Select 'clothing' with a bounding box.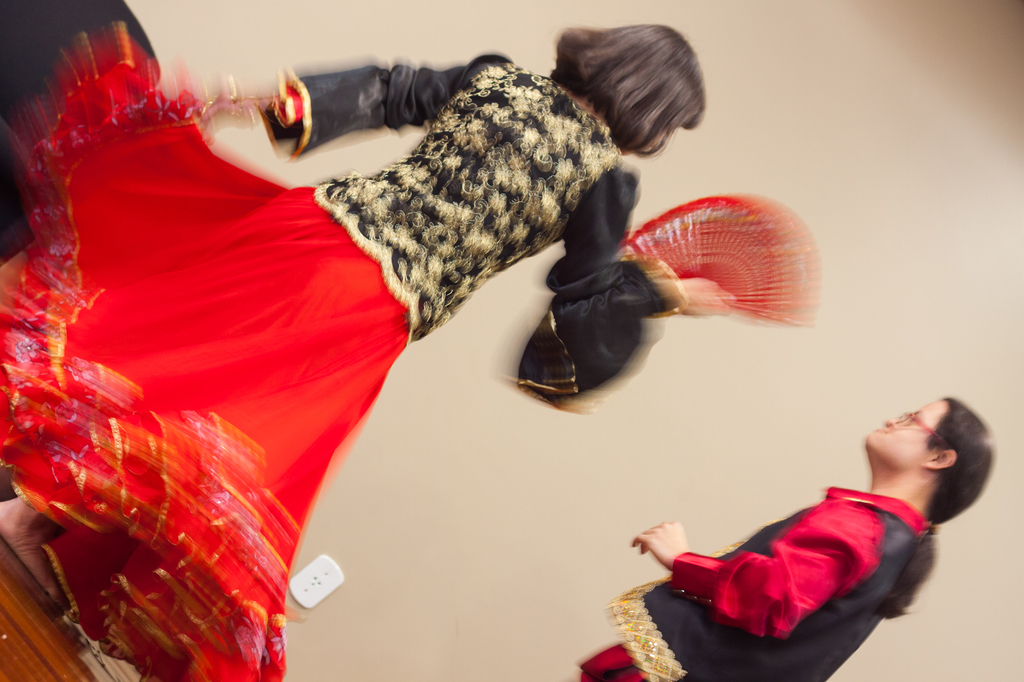
(643,441,959,669).
